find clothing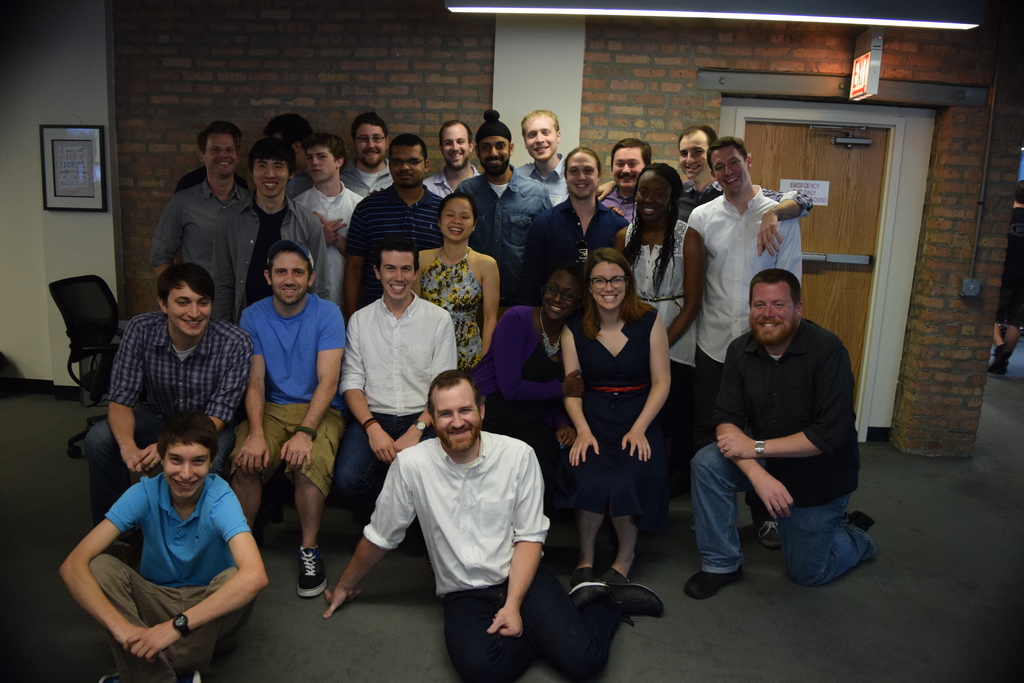
x1=488 y1=155 x2=574 y2=205
